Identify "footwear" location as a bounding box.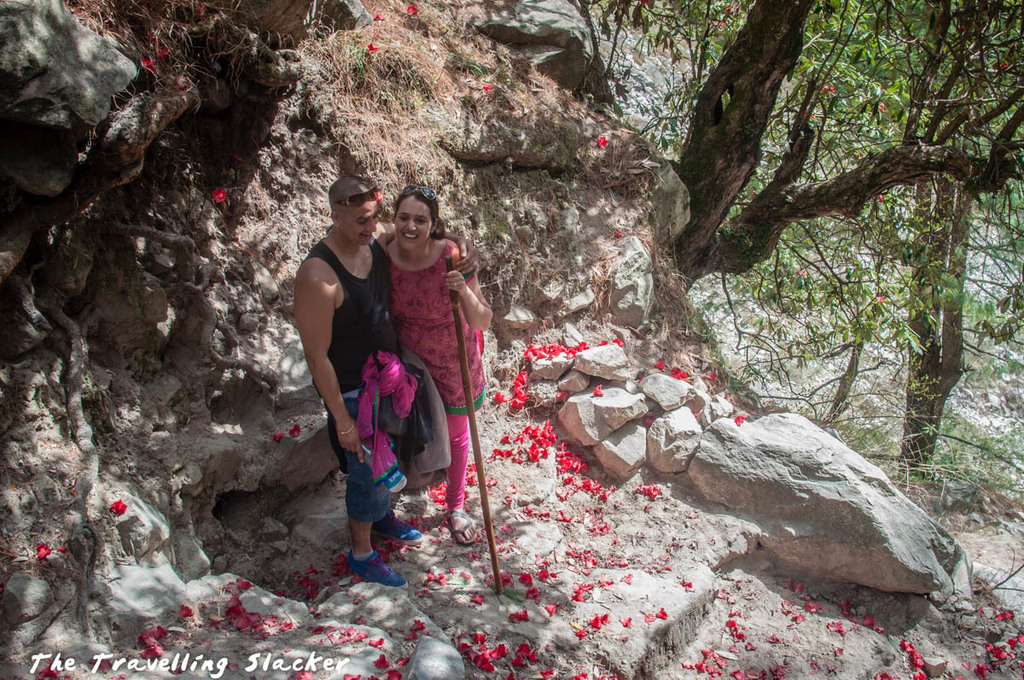
{"x1": 340, "y1": 546, "x2": 407, "y2": 590}.
